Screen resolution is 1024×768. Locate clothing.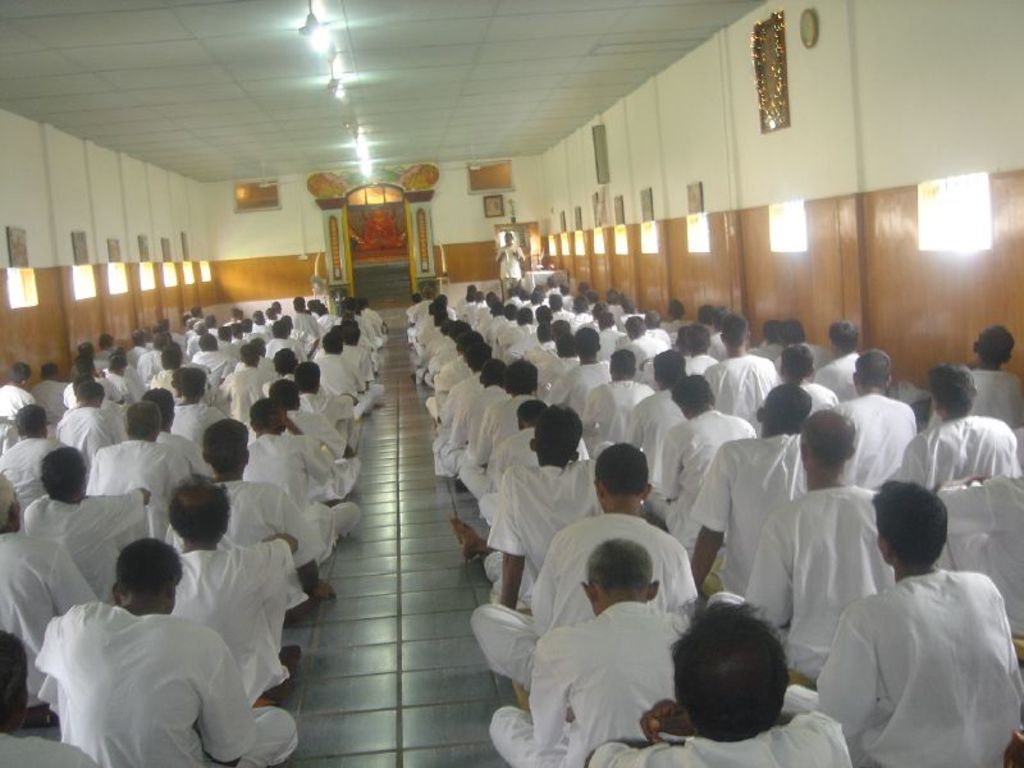
box(890, 412, 1018, 489).
